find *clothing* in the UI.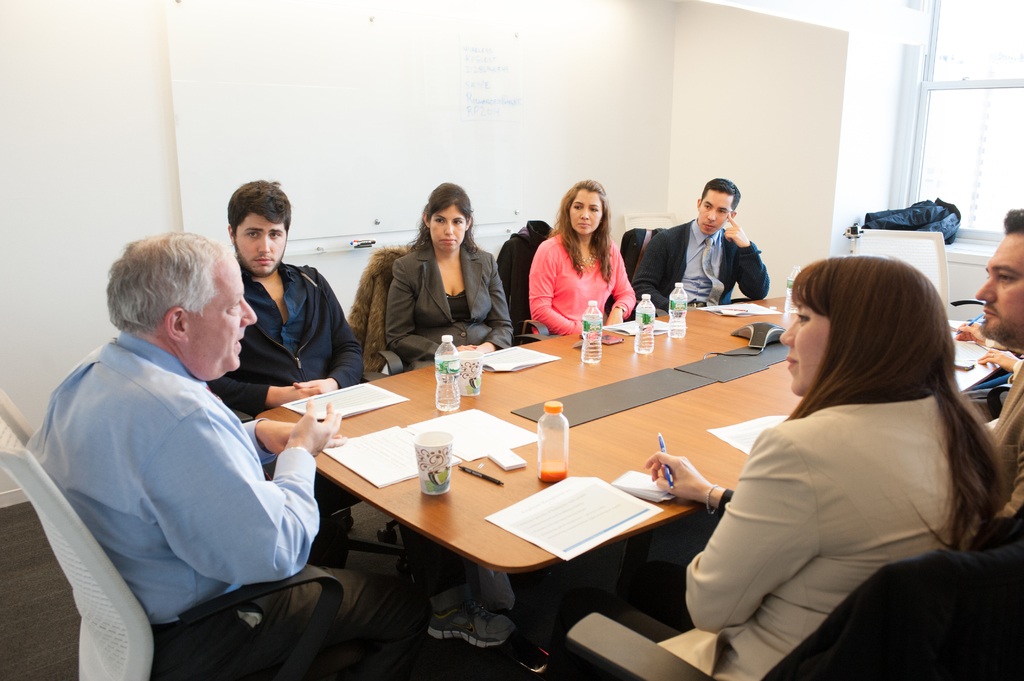
UI element at {"left": 984, "top": 357, "right": 1023, "bottom": 538}.
